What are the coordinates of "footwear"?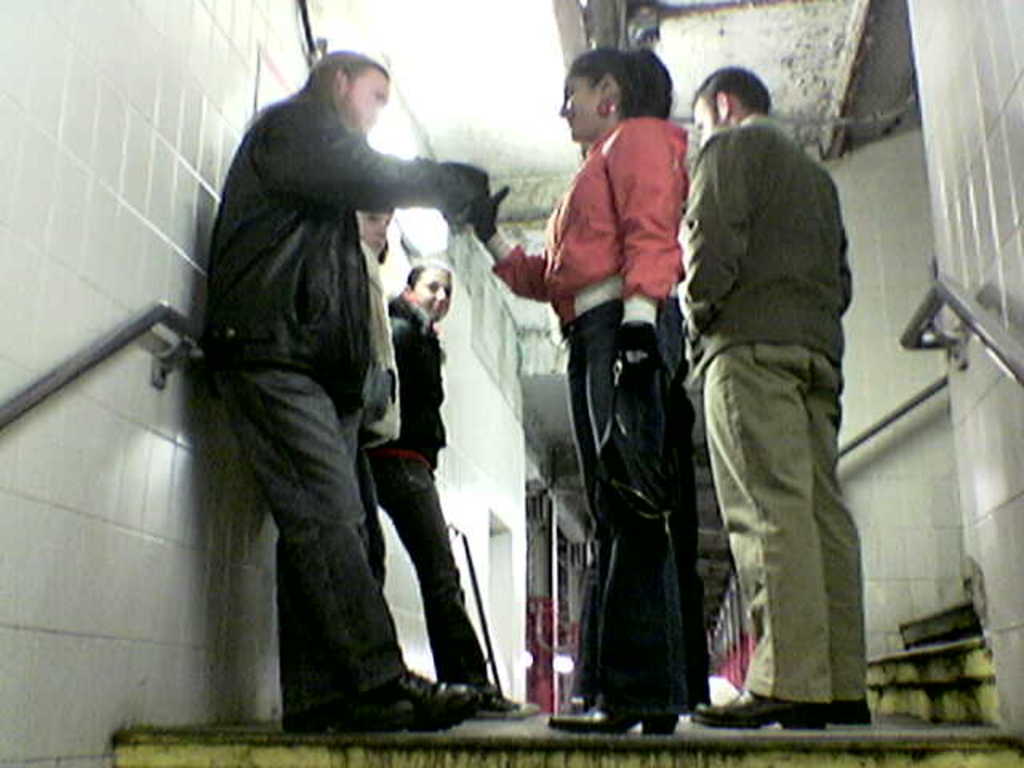
x1=693 y1=686 x2=819 y2=733.
